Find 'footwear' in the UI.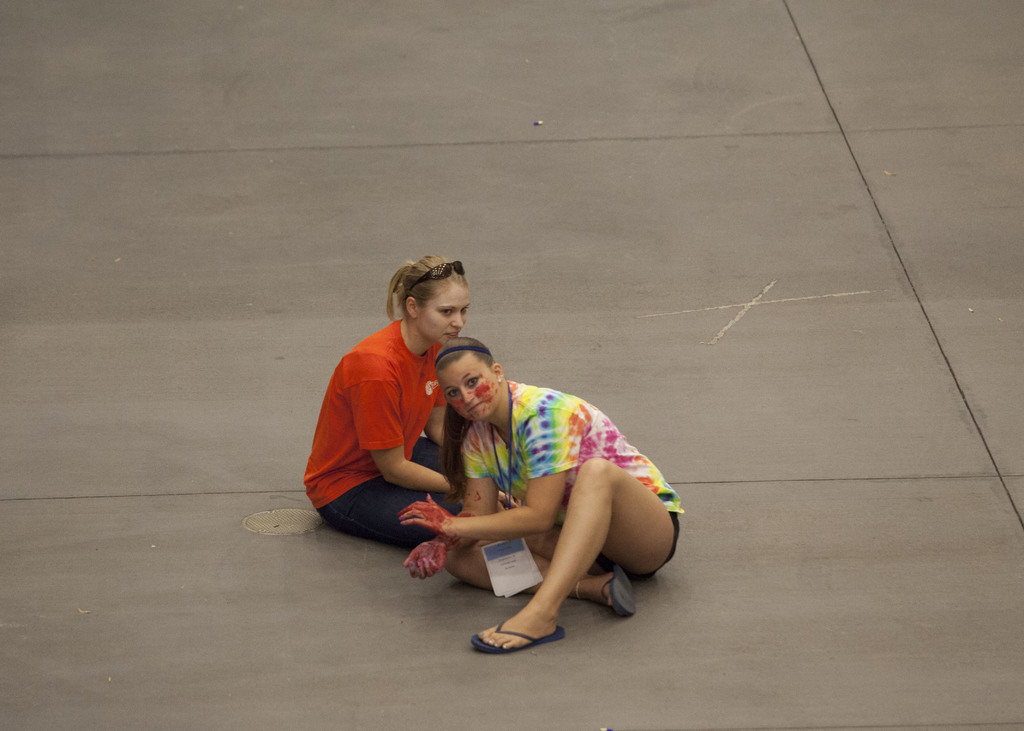
UI element at select_region(600, 565, 637, 619).
